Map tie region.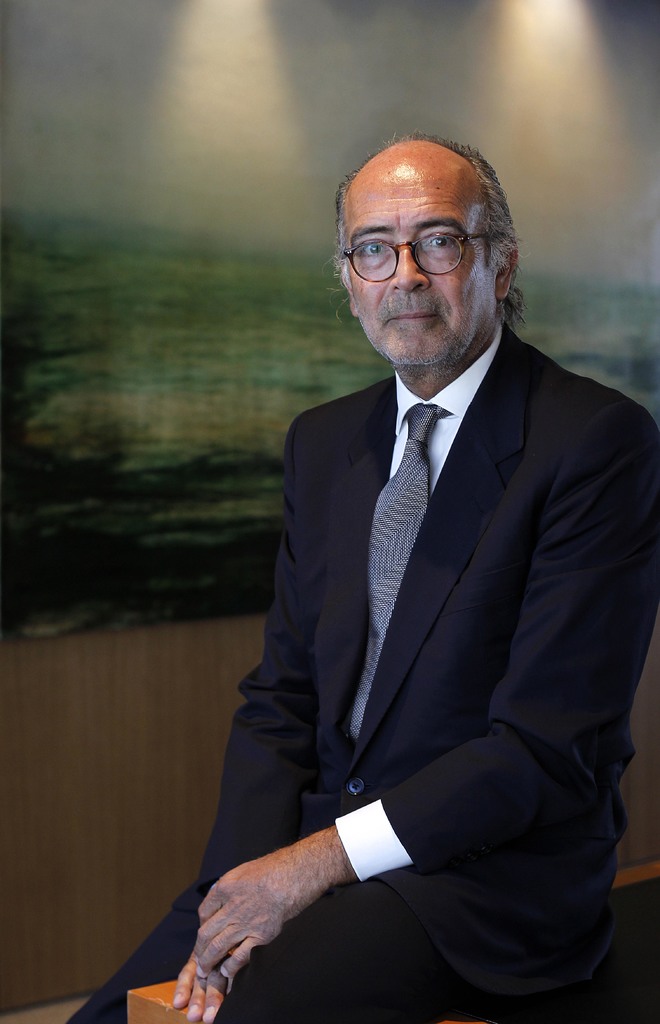
Mapped to detection(348, 399, 455, 749).
